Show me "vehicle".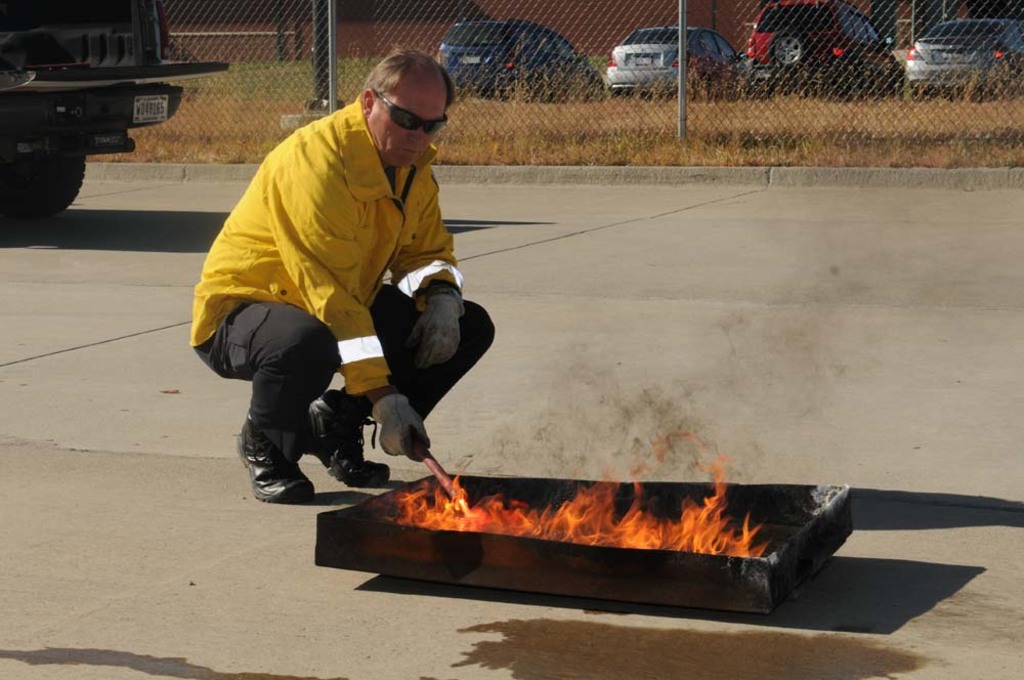
"vehicle" is here: box=[430, 14, 599, 101].
